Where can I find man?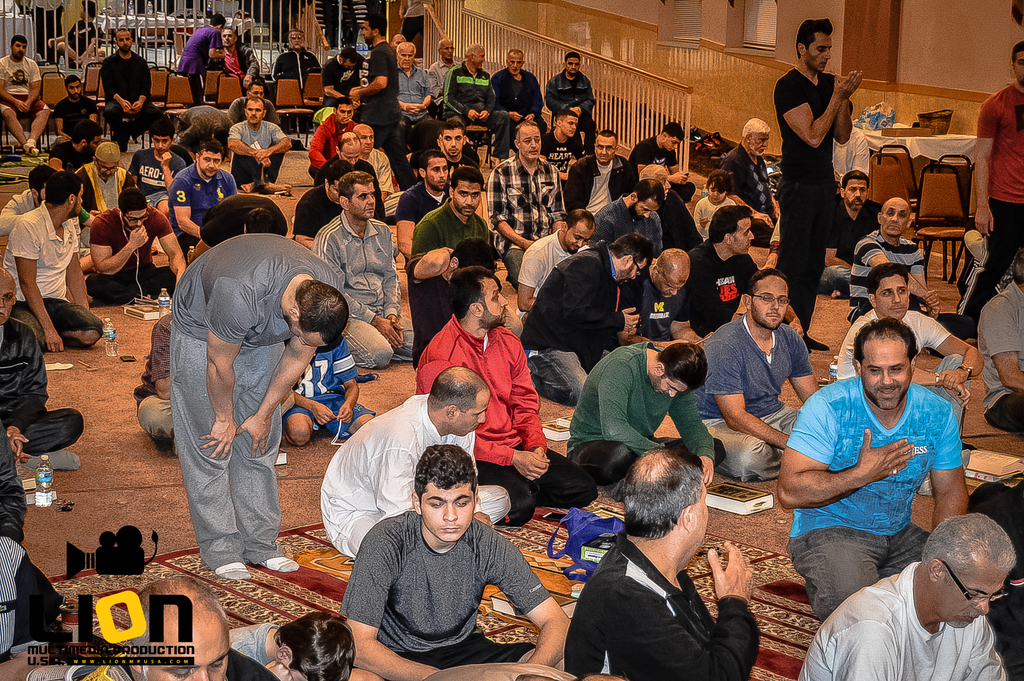
You can find it at 0 33 51 152.
